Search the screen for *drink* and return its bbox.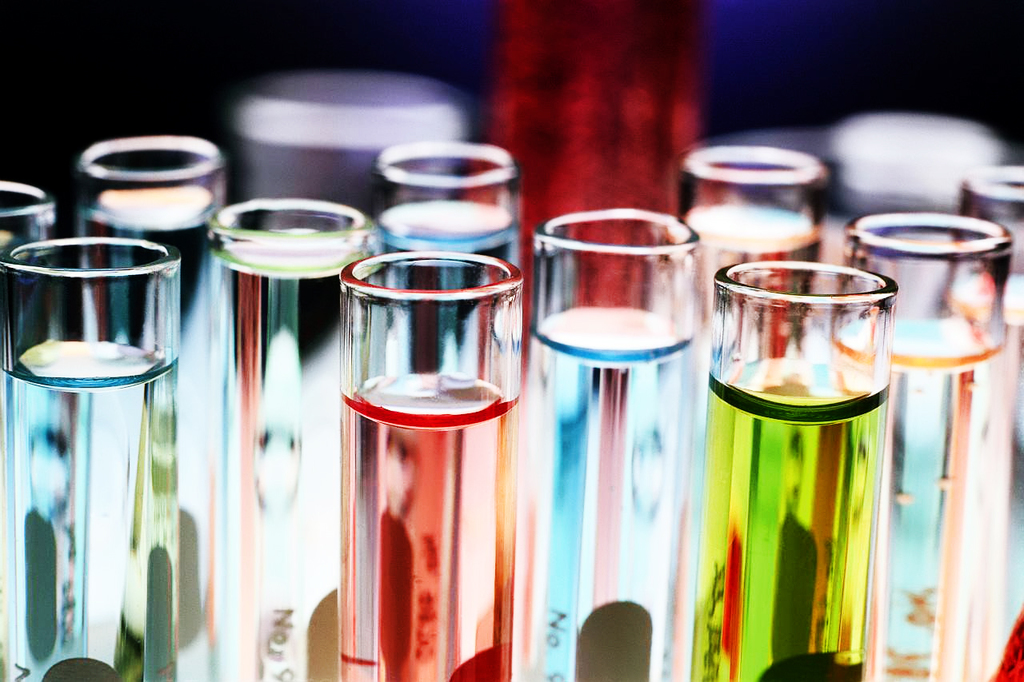
Found: (895,320,1006,681).
